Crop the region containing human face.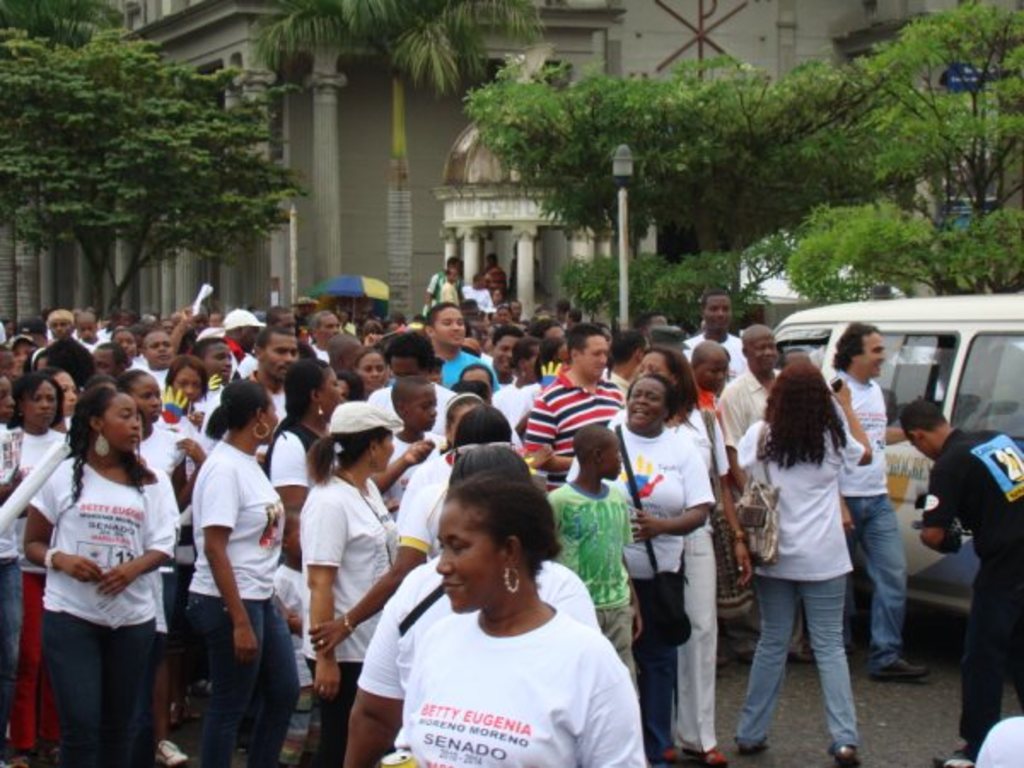
Crop region: crop(26, 381, 55, 427).
